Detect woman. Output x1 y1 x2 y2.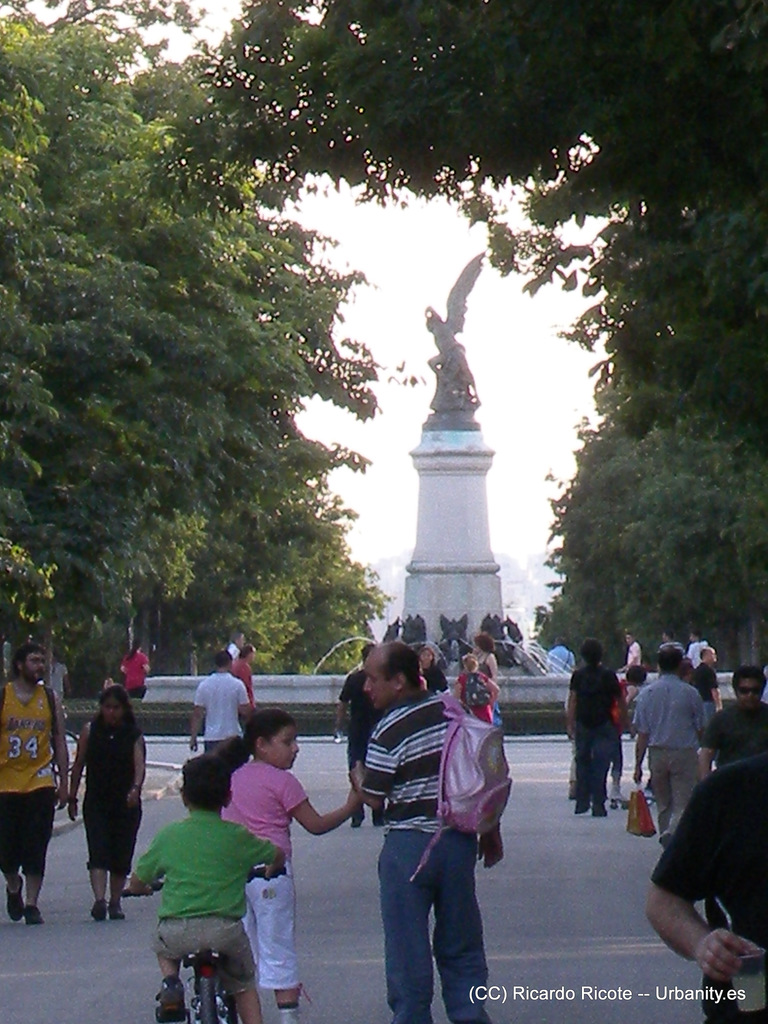
592 662 648 808.
